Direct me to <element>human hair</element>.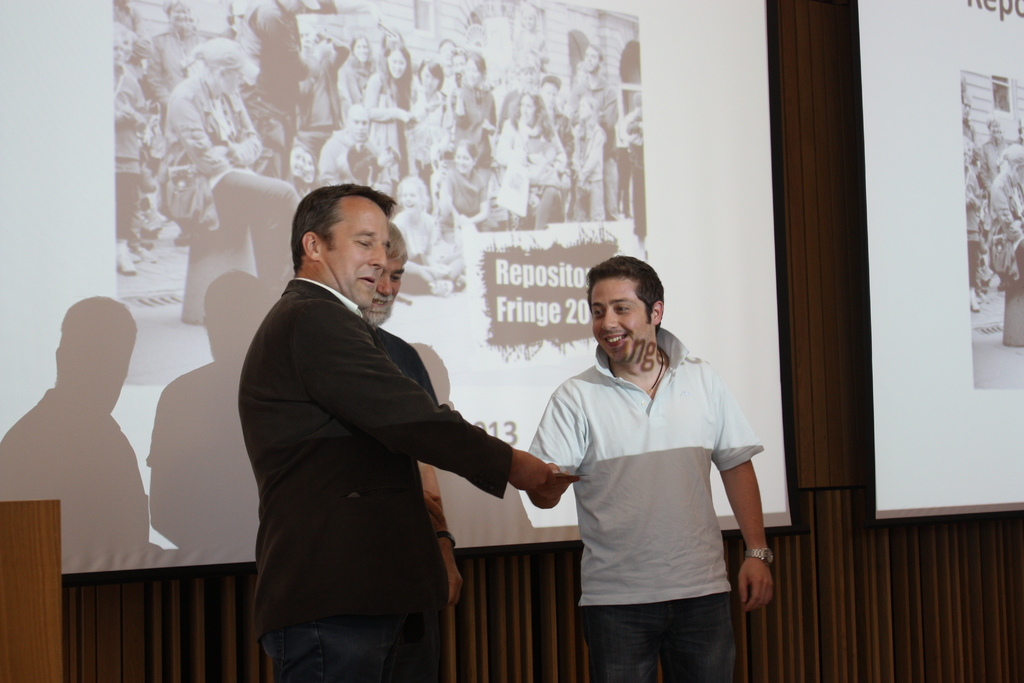
Direction: [962, 92, 968, 102].
